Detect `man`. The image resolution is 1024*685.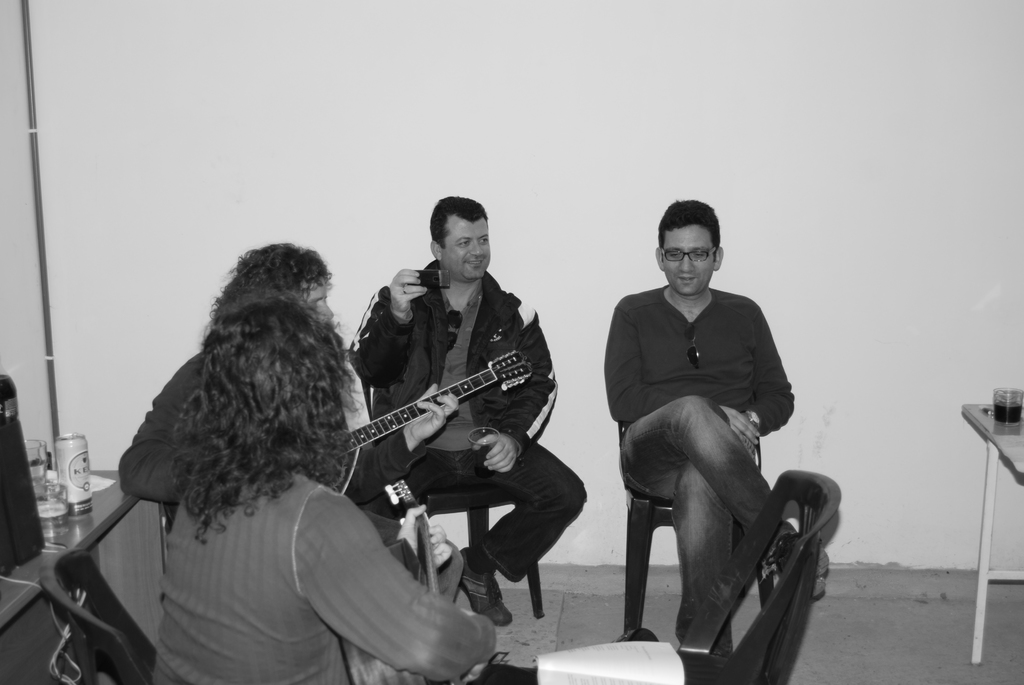
detection(579, 189, 829, 649).
